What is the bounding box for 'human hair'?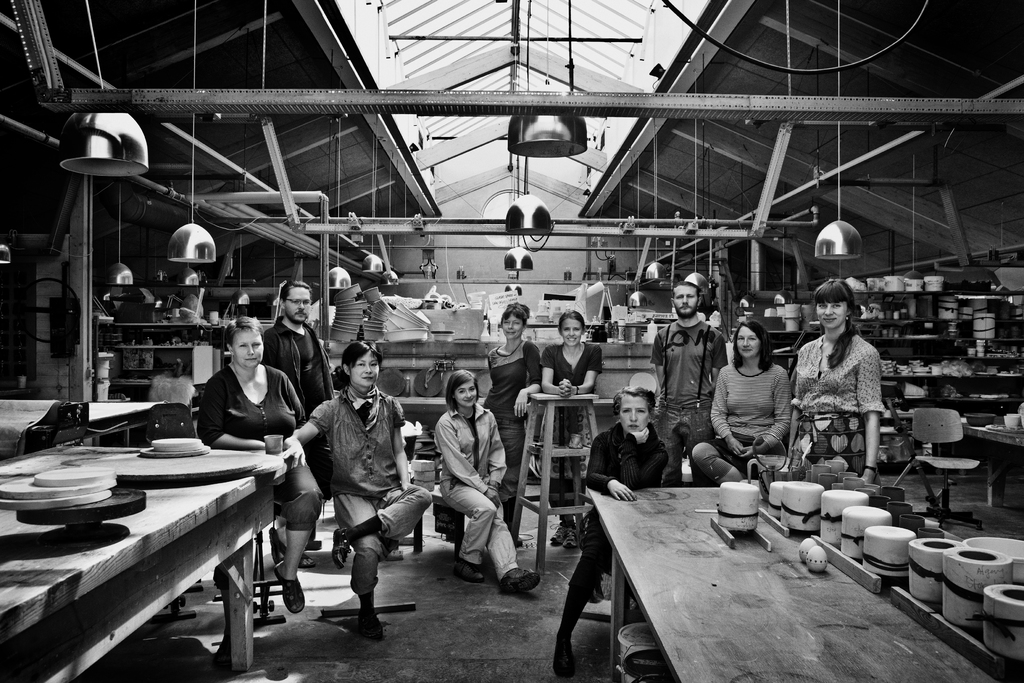
[726,324,776,368].
